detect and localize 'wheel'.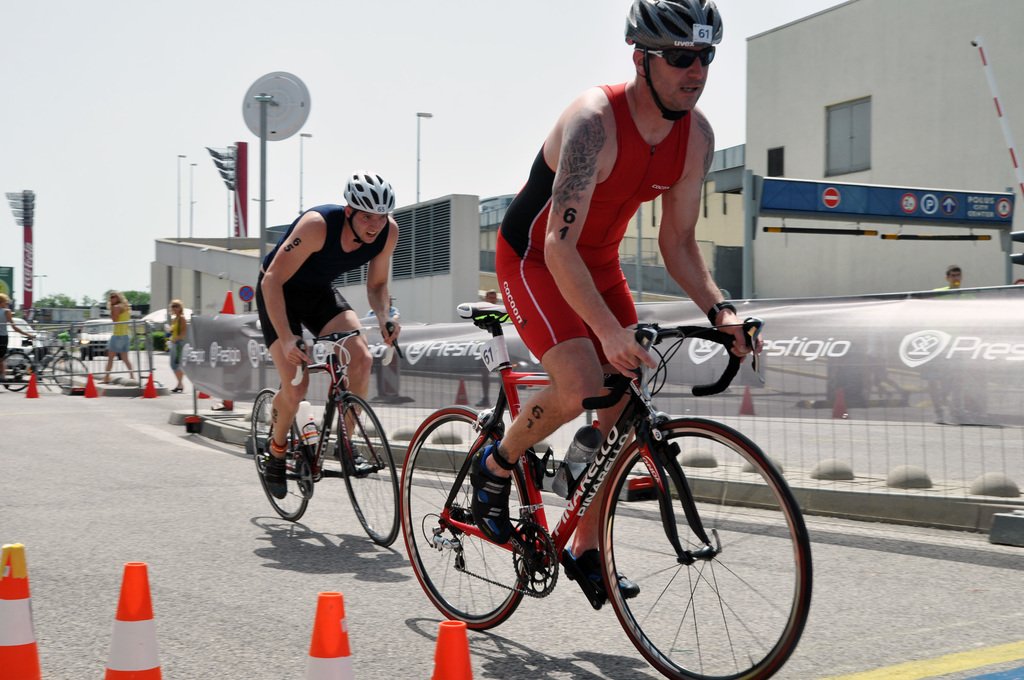
Localized at bbox=(336, 387, 408, 553).
